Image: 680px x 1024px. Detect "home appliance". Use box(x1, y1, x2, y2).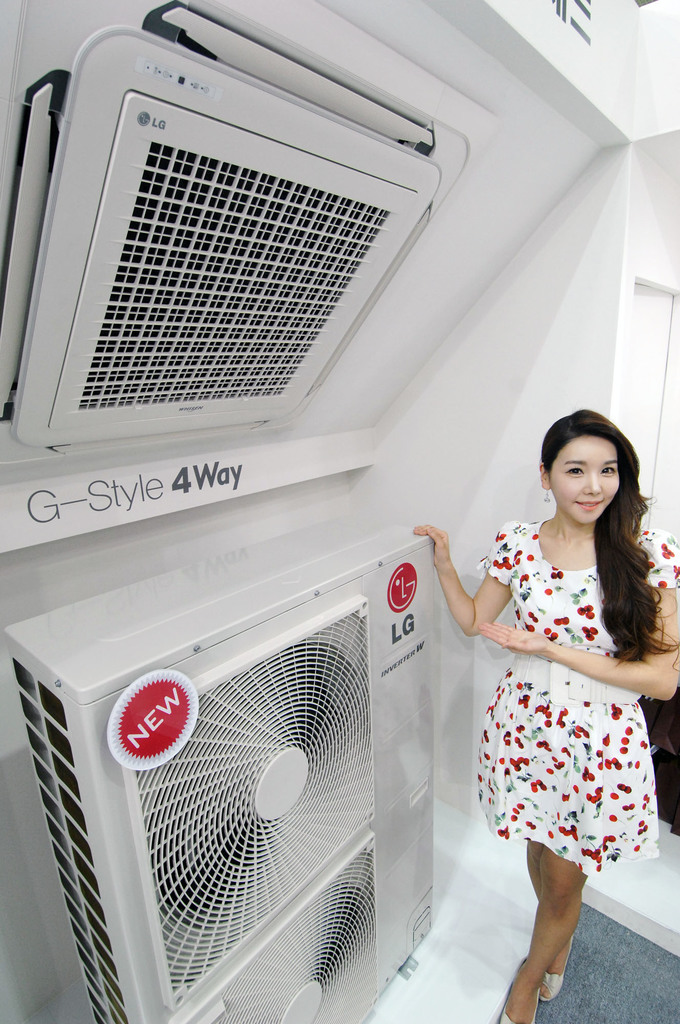
box(0, 0, 439, 449).
